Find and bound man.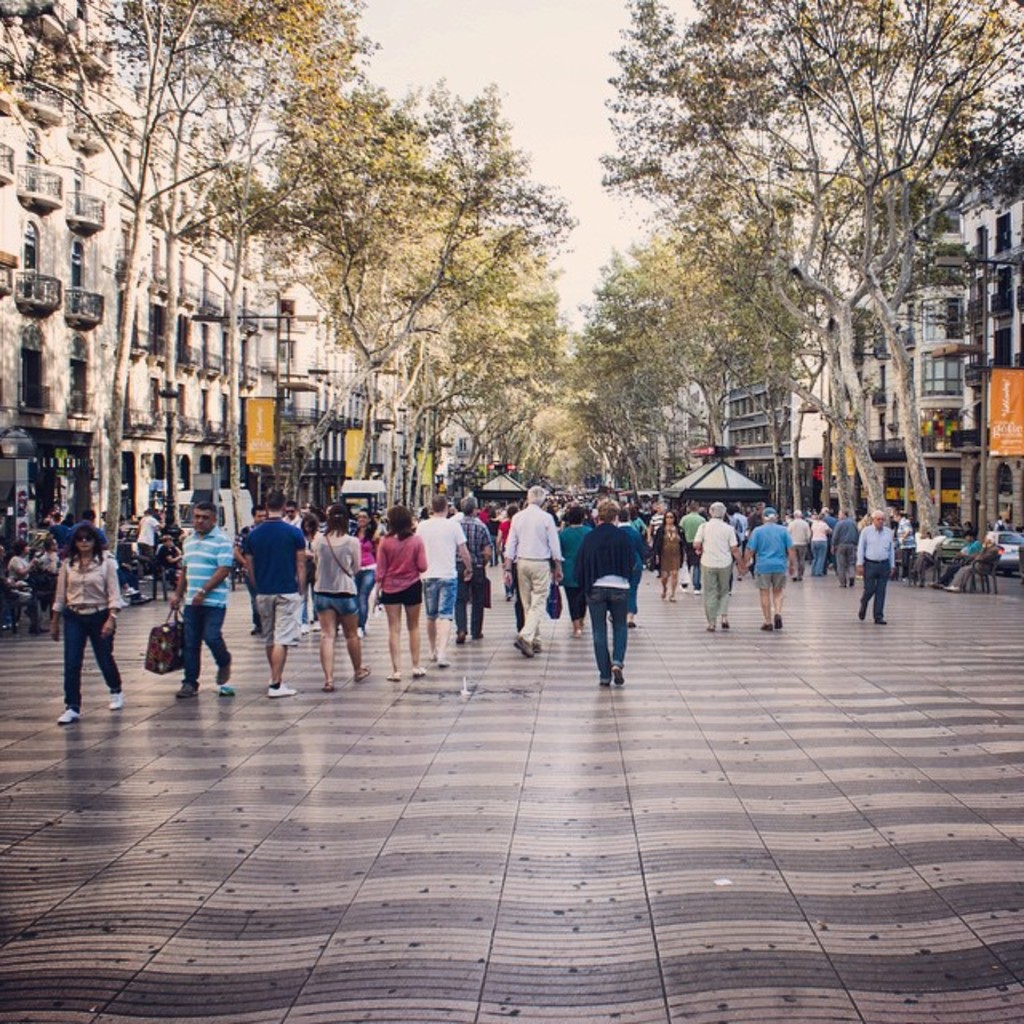
Bound: [170, 501, 232, 701].
